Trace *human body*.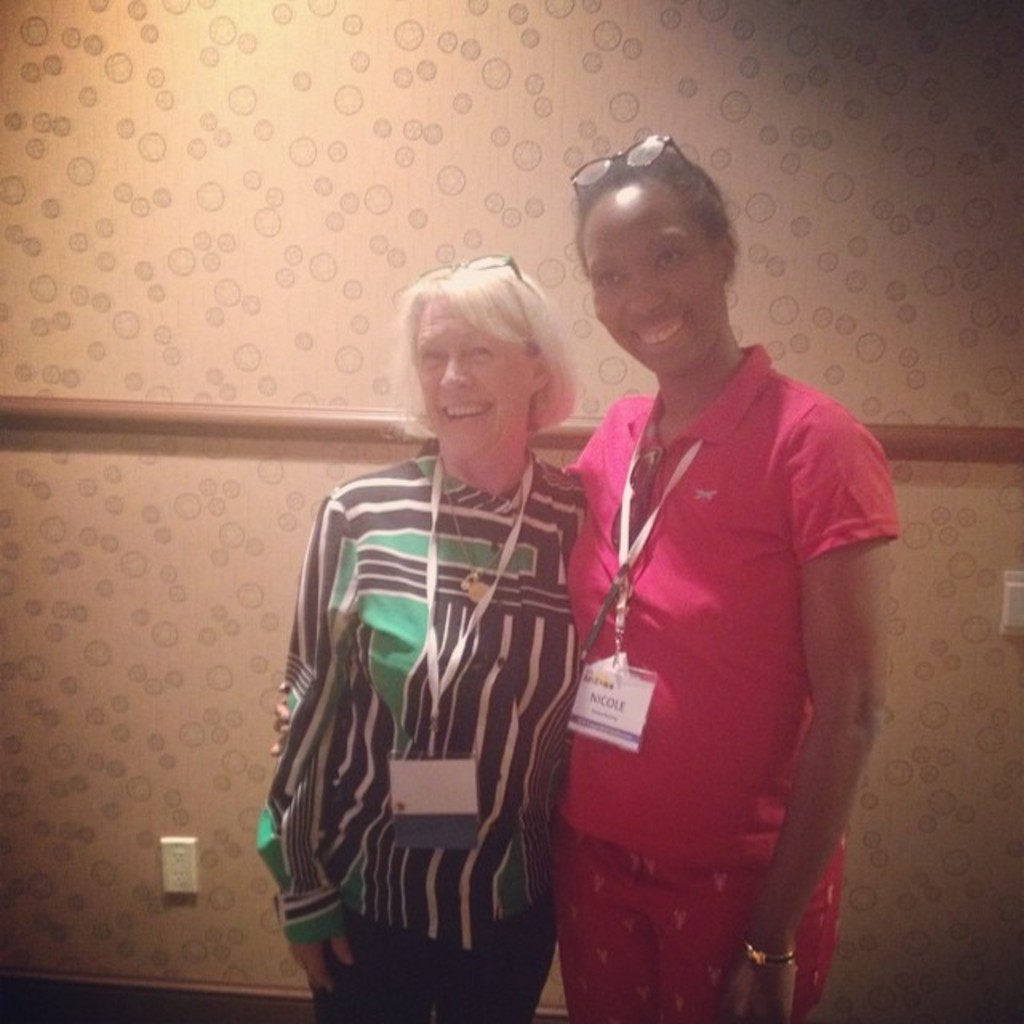
Traced to (258,453,595,1022).
